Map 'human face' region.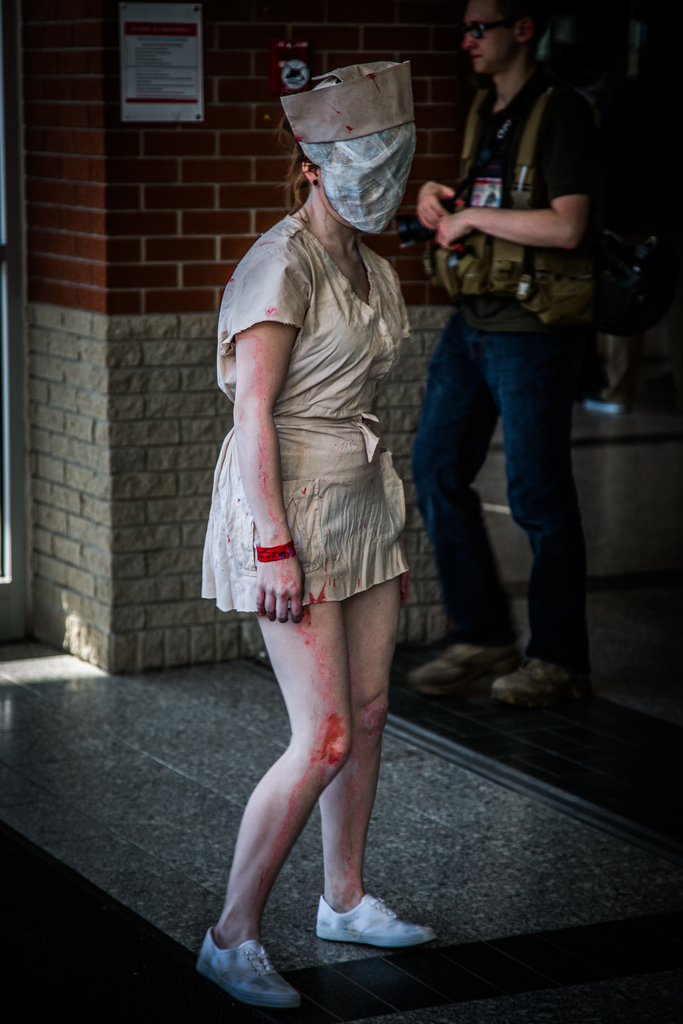
Mapped to x1=466, y1=0, x2=523, y2=80.
